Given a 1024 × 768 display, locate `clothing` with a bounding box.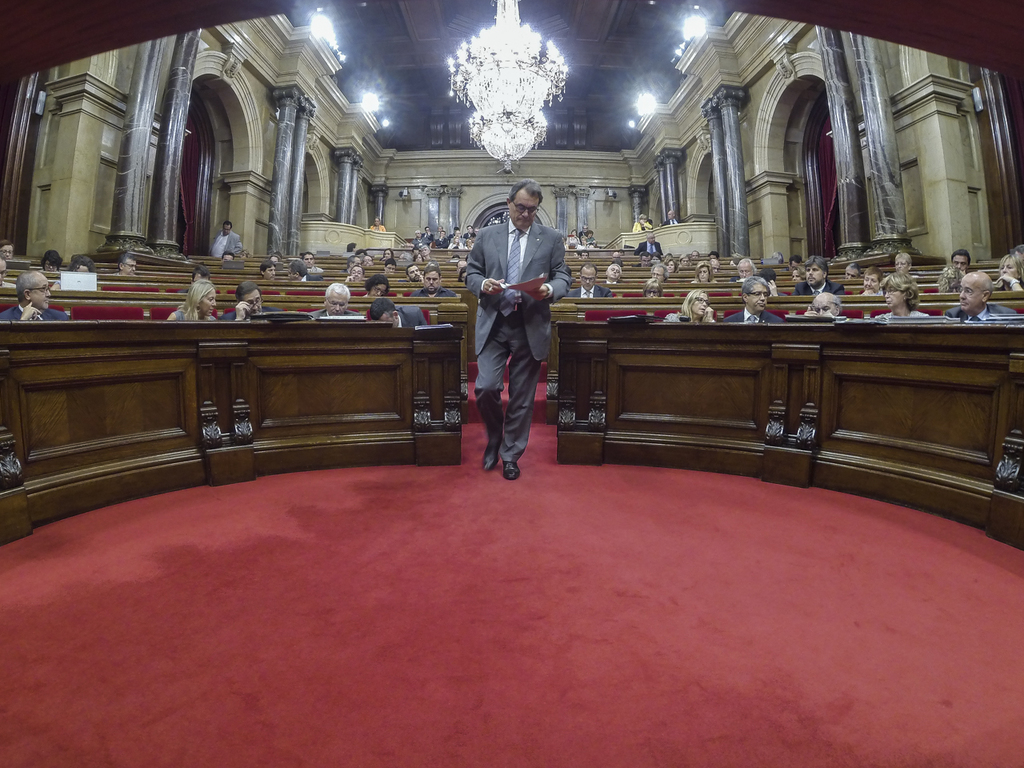
Located: bbox(369, 224, 386, 230).
